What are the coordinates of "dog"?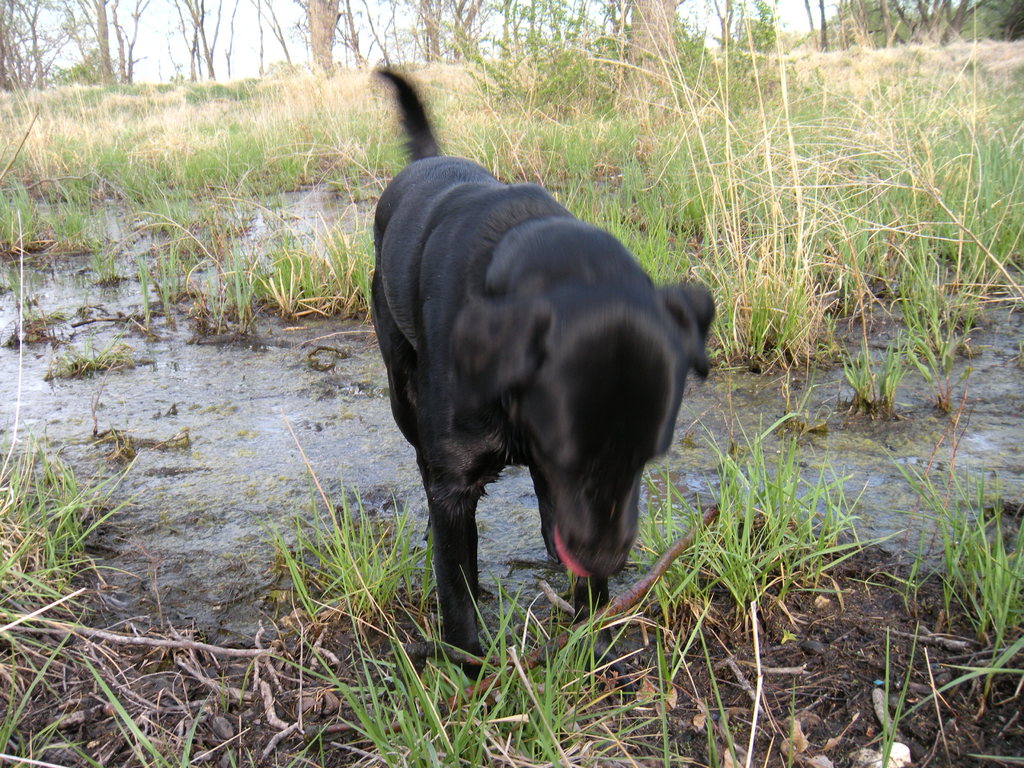
pyautogui.locateOnScreen(367, 60, 719, 706).
